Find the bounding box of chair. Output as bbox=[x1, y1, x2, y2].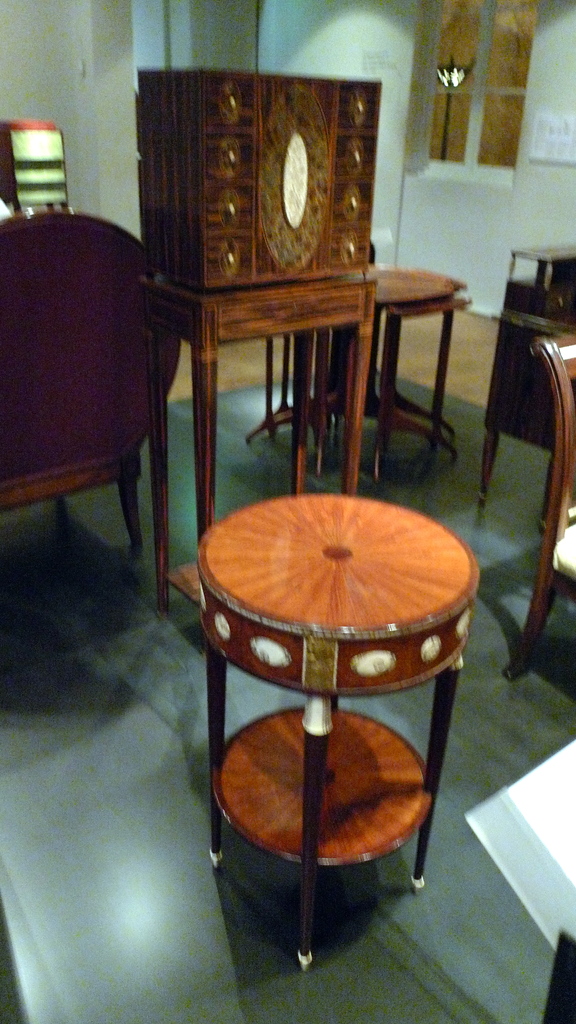
bbox=[1, 175, 168, 640].
